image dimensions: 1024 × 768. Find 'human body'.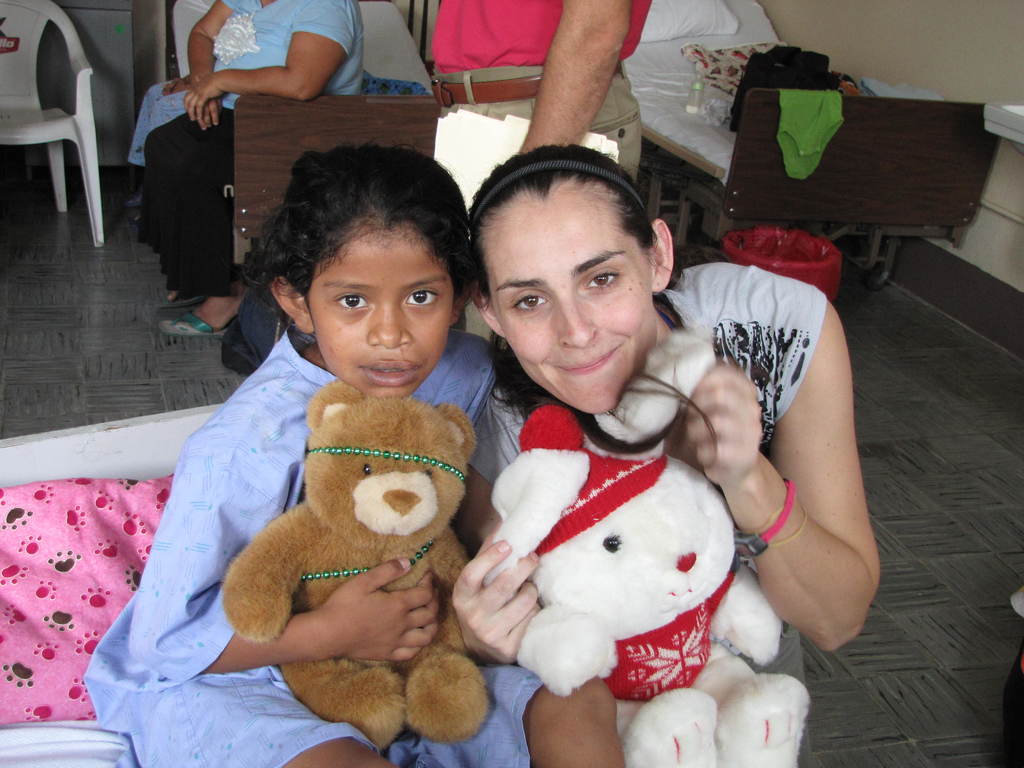
box(454, 262, 885, 767).
